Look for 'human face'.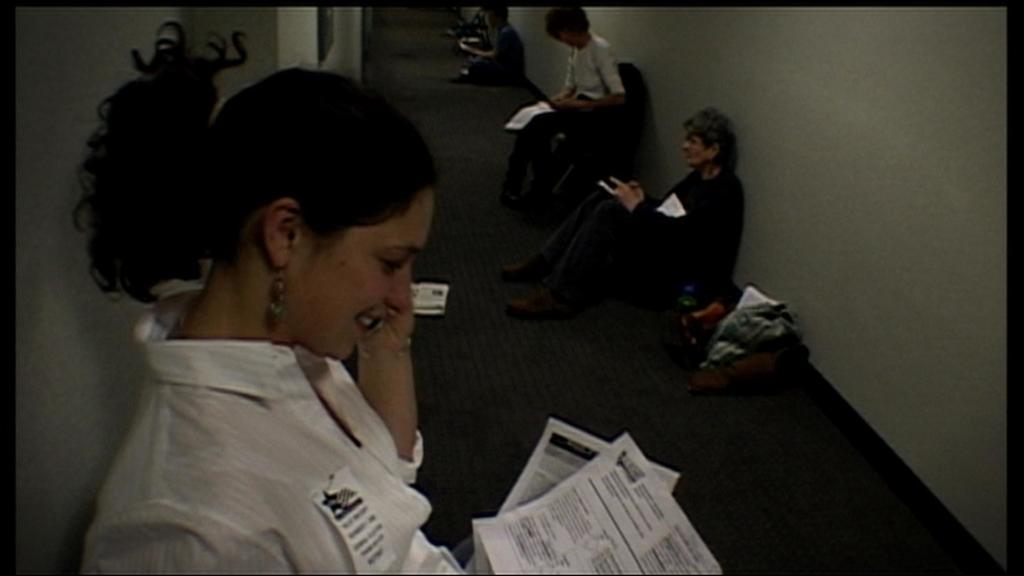
Found: [312,186,433,362].
